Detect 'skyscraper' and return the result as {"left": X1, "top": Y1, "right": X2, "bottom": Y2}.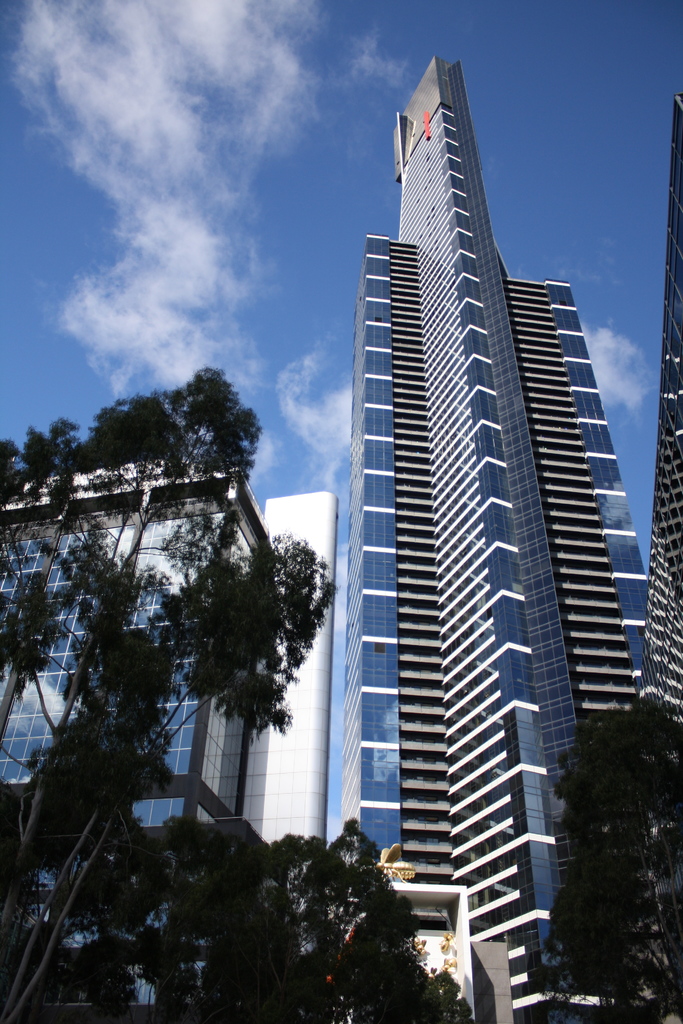
{"left": 645, "top": 80, "right": 682, "bottom": 733}.
